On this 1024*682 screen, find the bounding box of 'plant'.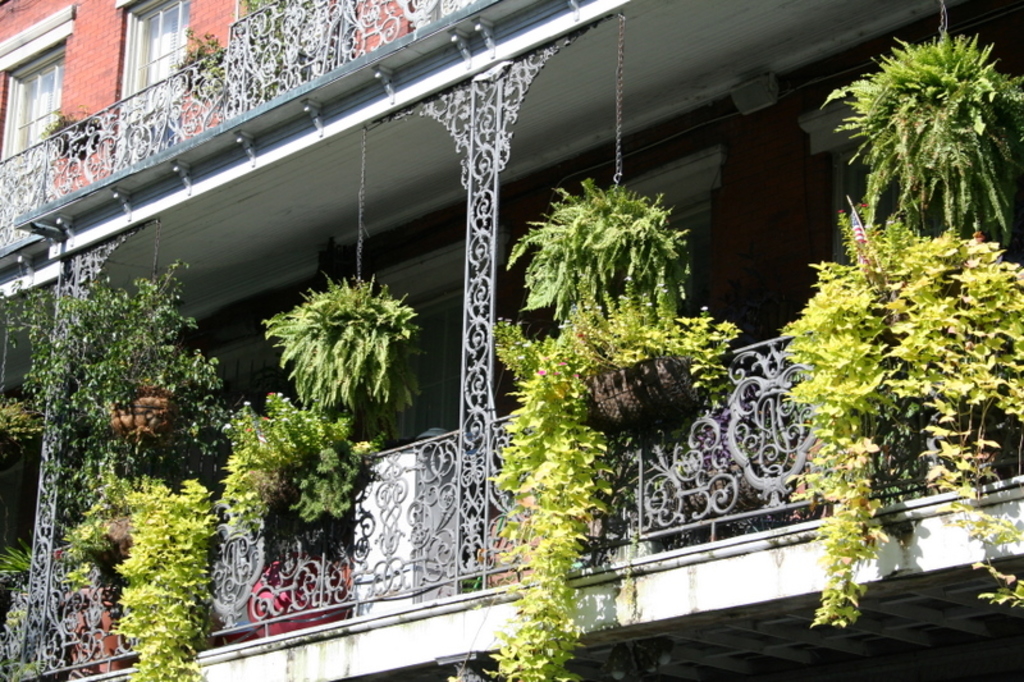
Bounding box: 220/384/381/535.
